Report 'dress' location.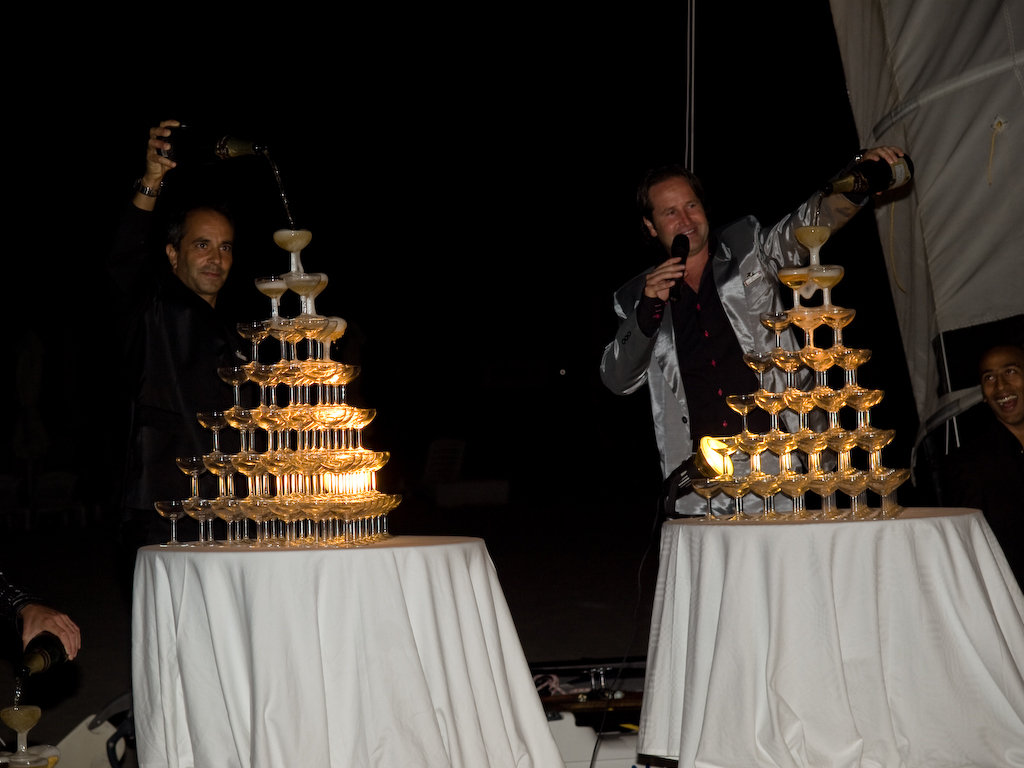
Report: bbox=(604, 184, 897, 515).
